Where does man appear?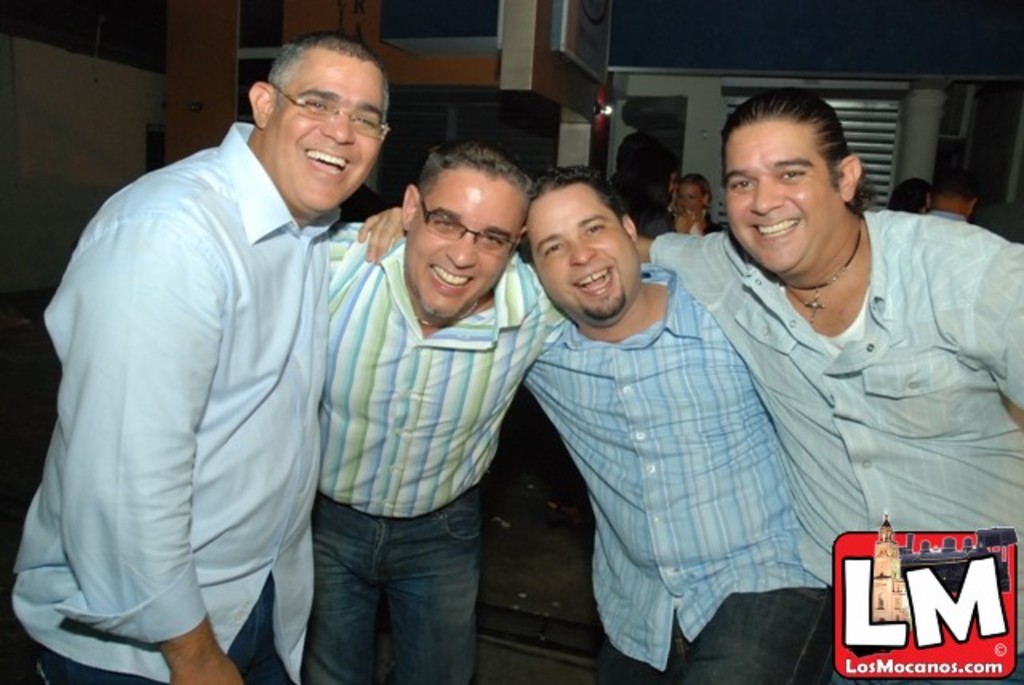
Appears at <bbox>19, 43, 410, 669</bbox>.
